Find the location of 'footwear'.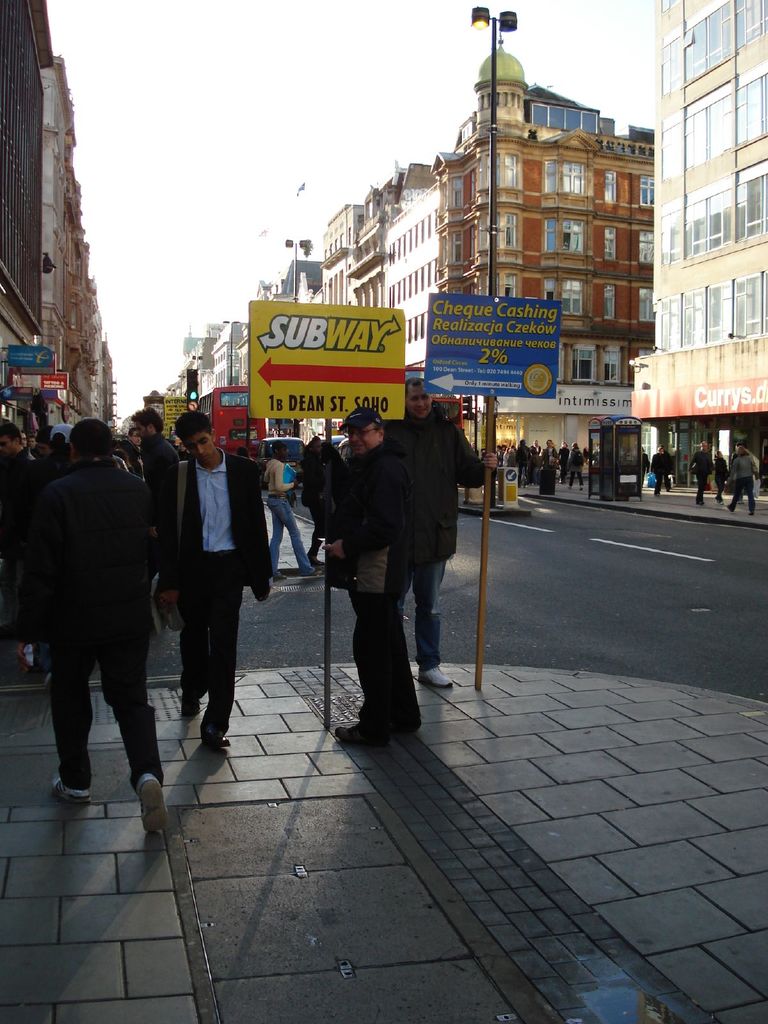
Location: <region>417, 659, 463, 691</region>.
